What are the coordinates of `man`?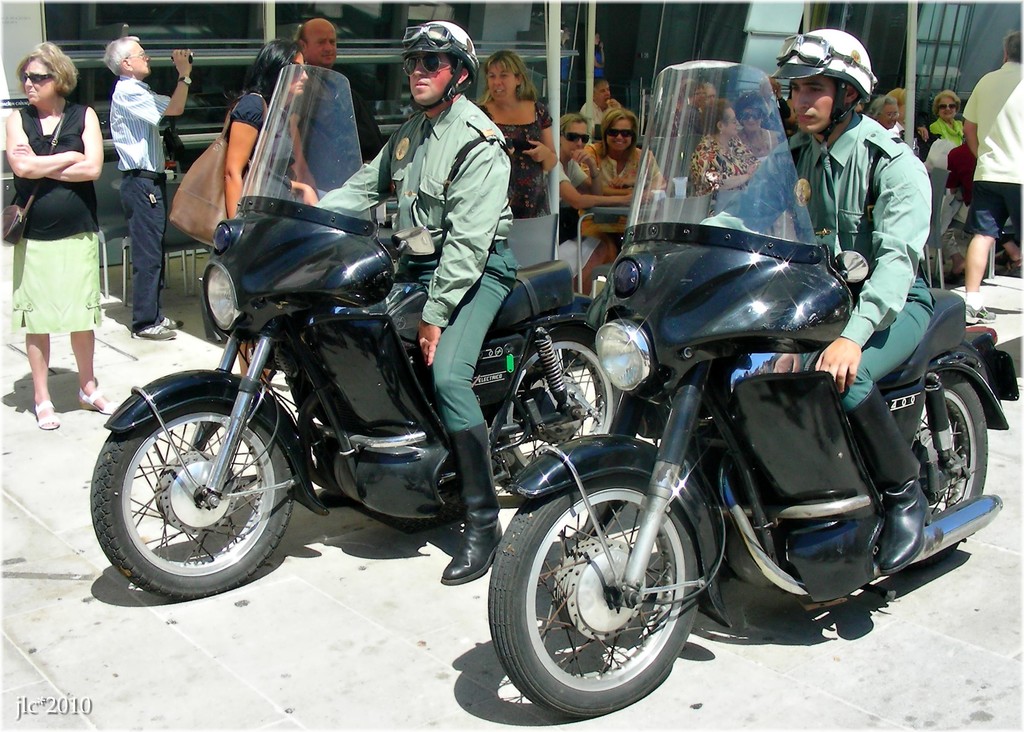
Rect(105, 35, 194, 343).
